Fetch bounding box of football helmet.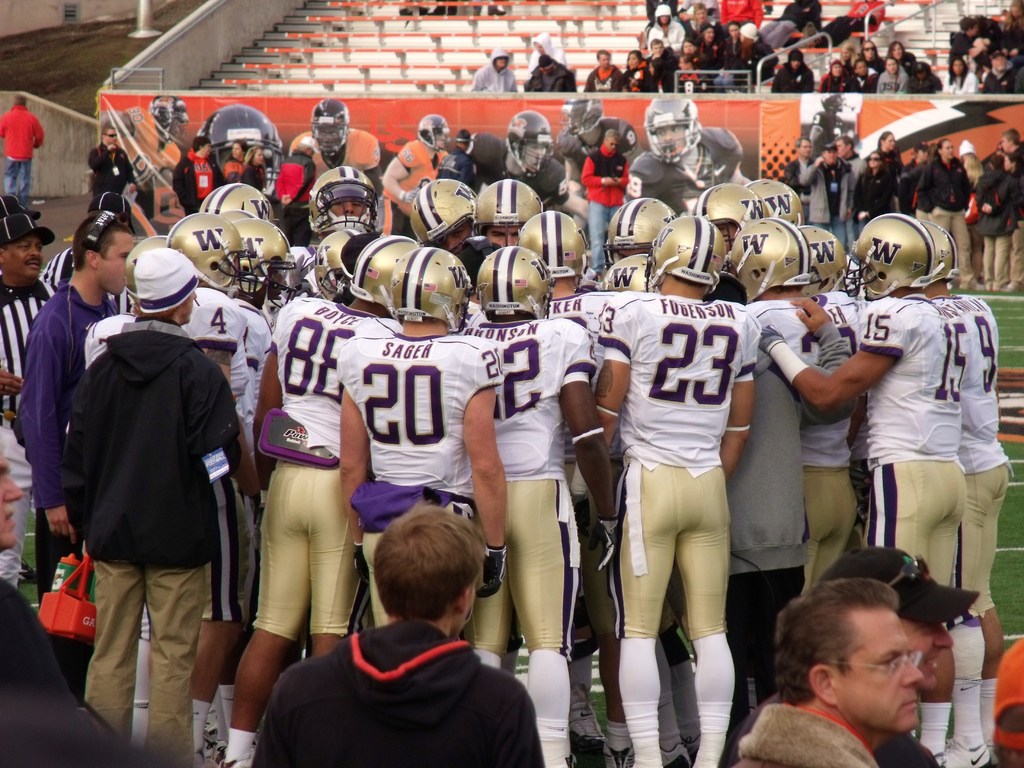
Bbox: {"left": 740, "top": 177, "right": 801, "bottom": 225}.
